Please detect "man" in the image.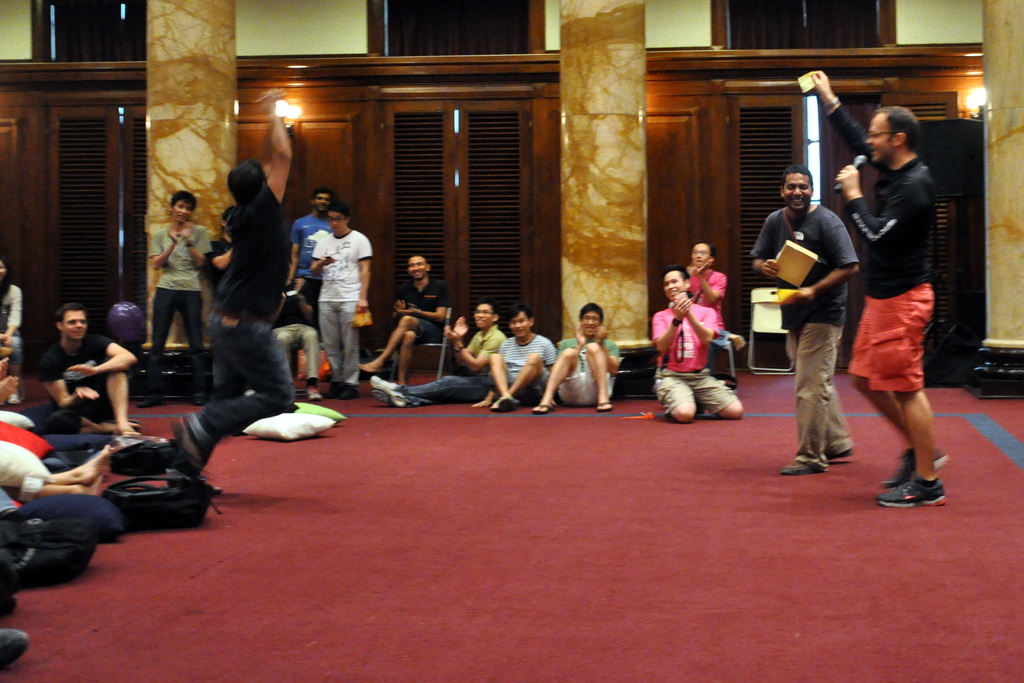
369,302,507,408.
